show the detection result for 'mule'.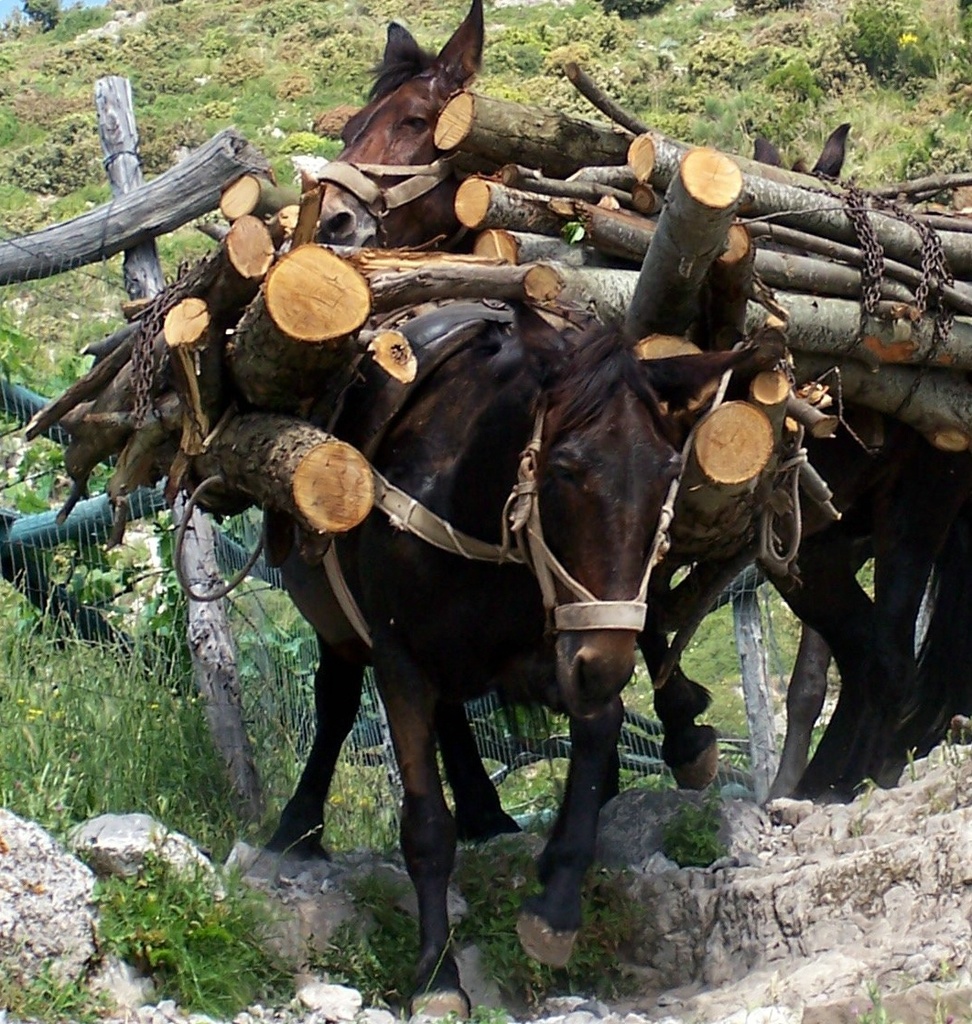
<bbox>296, 0, 971, 794</bbox>.
